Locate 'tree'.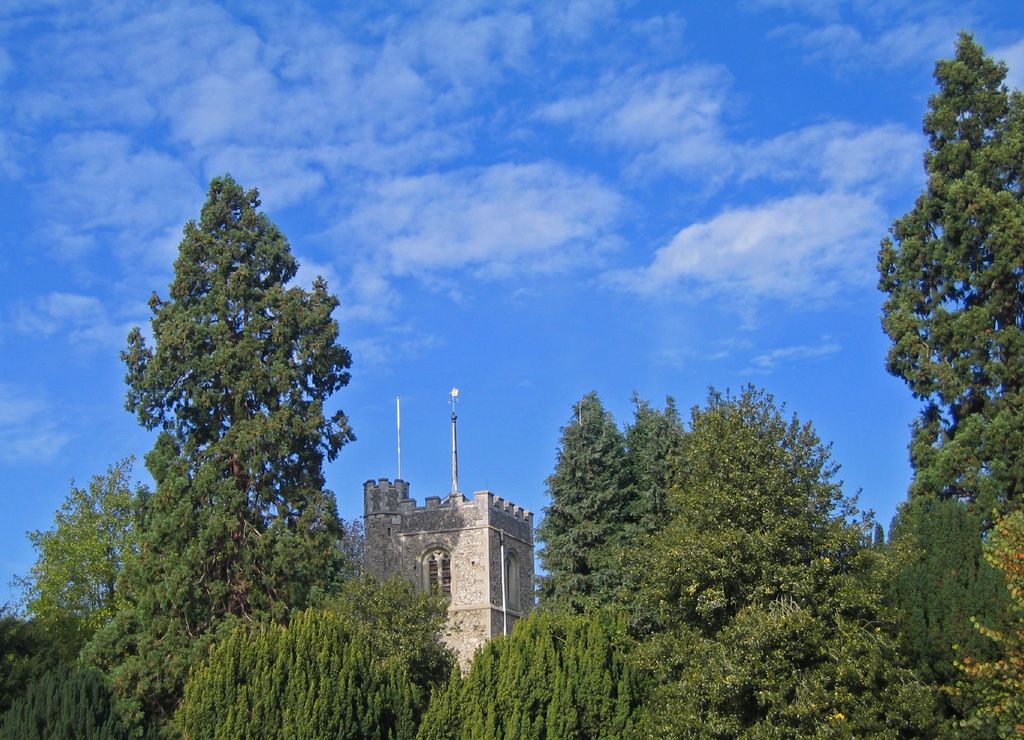
Bounding box: {"left": 73, "top": 166, "right": 364, "bottom": 737}.
